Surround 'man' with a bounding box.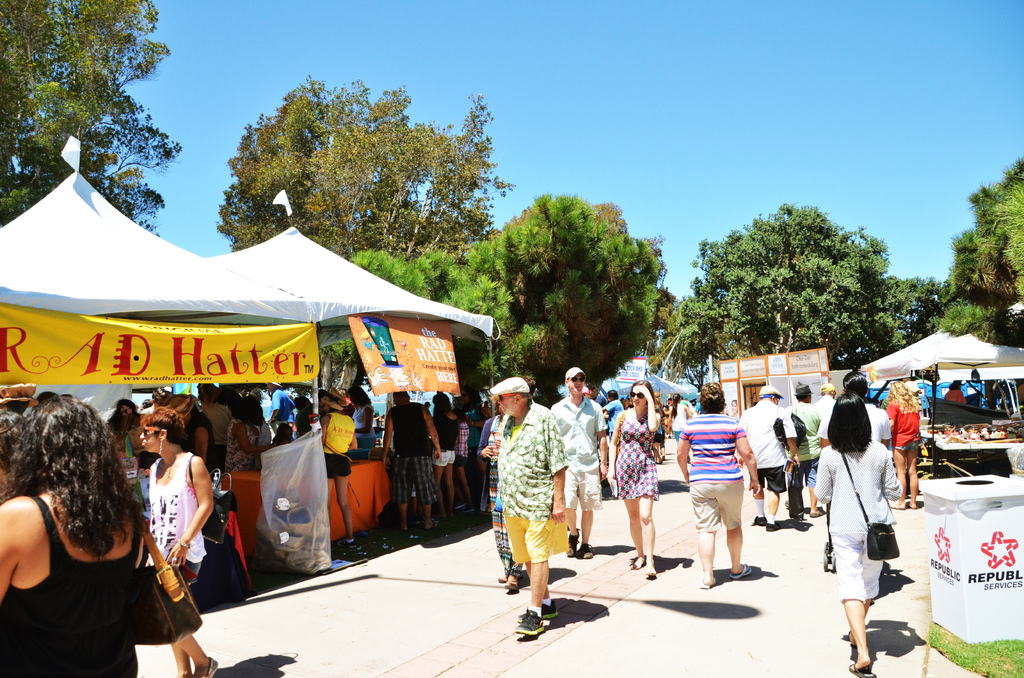
{"left": 783, "top": 380, "right": 822, "bottom": 517}.
